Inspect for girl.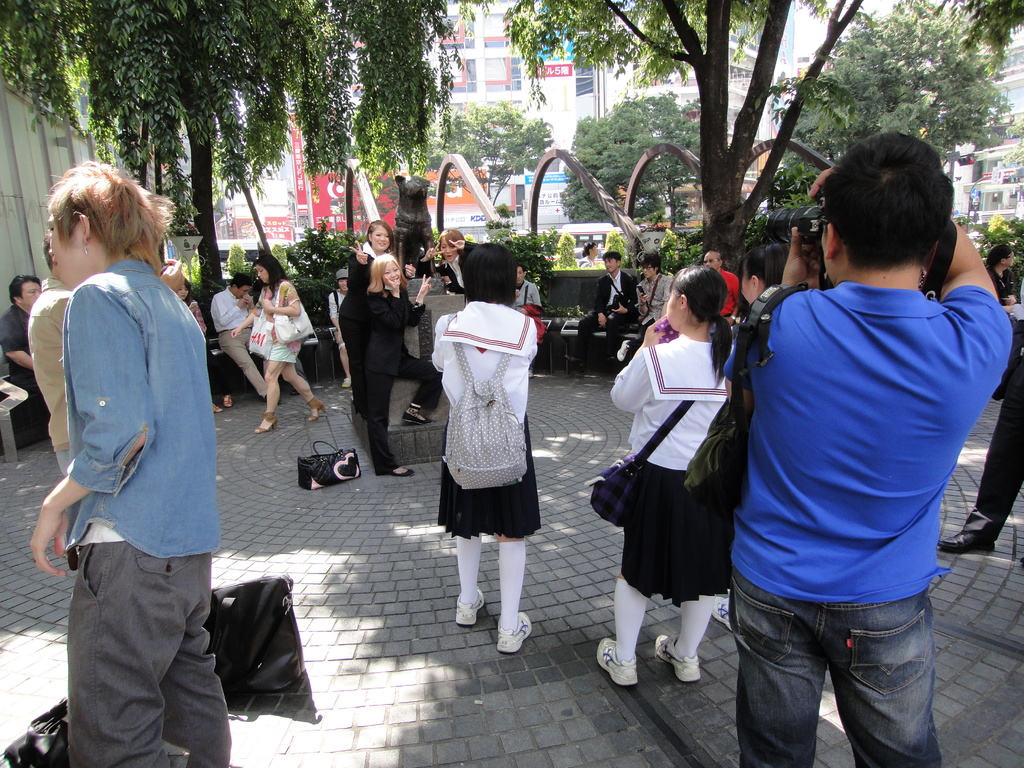
Inspection: (339,218,397,287).
